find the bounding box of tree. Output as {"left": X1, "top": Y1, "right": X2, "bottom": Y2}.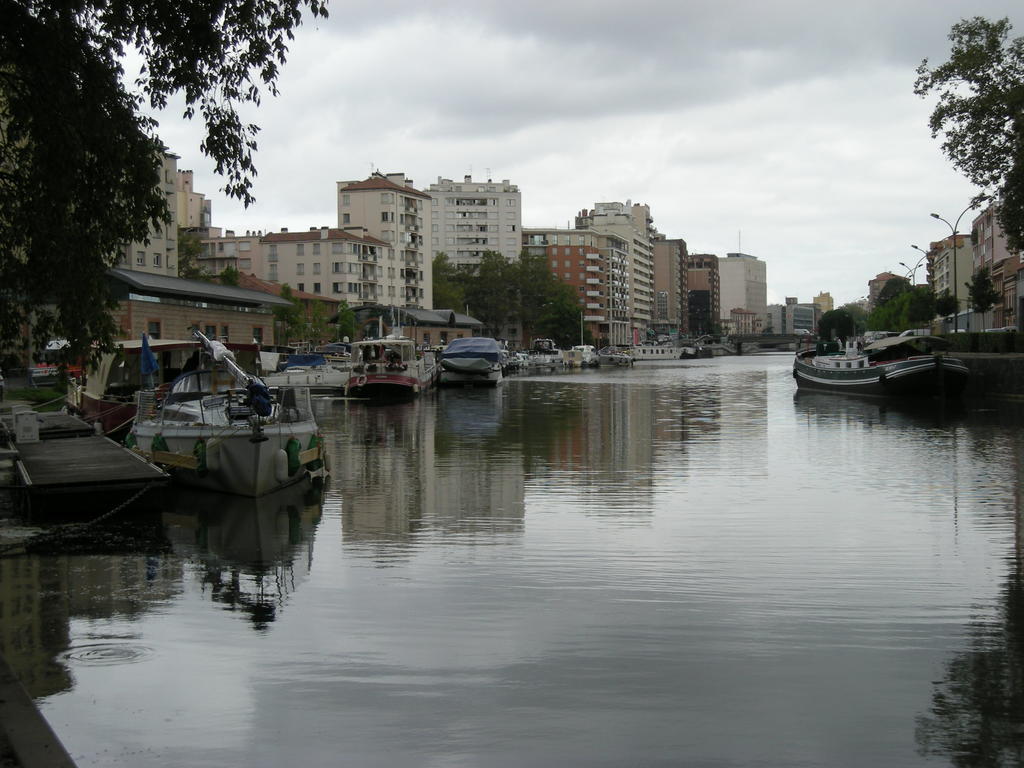
{"left": 309, "top": 296, "right": 332, "bottom": 349}.
